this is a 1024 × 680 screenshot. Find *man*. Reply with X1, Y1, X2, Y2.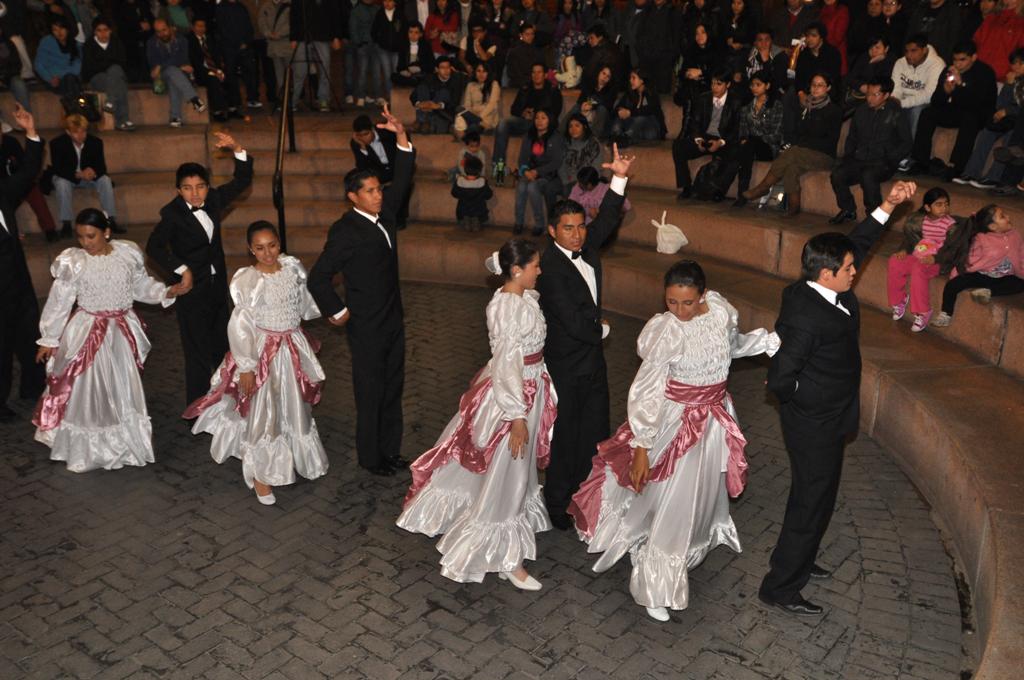
905, 36, 1000, 179.
